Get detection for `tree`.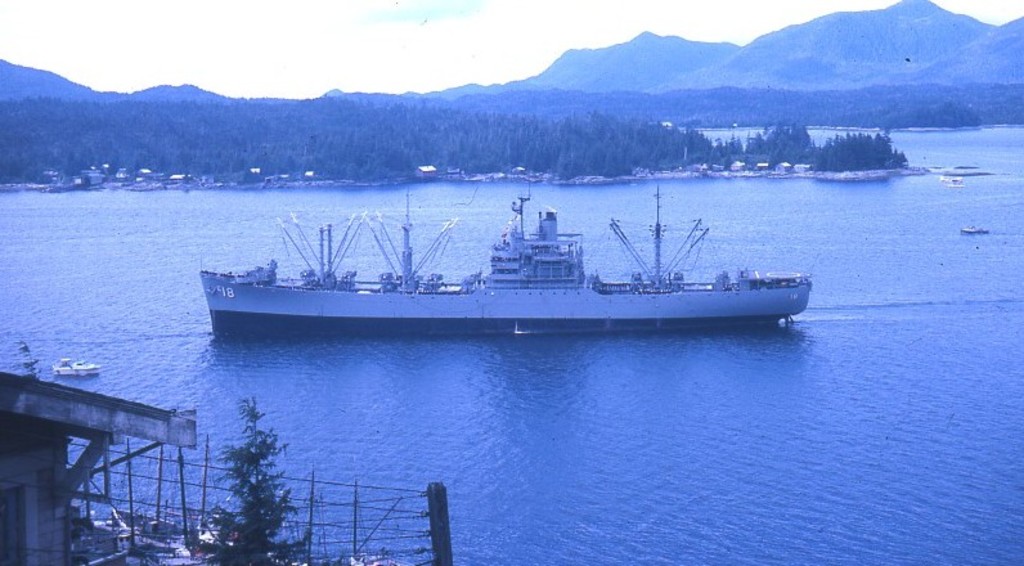
Detection: (x1=0, y1=51, x2=96, y2=96).
